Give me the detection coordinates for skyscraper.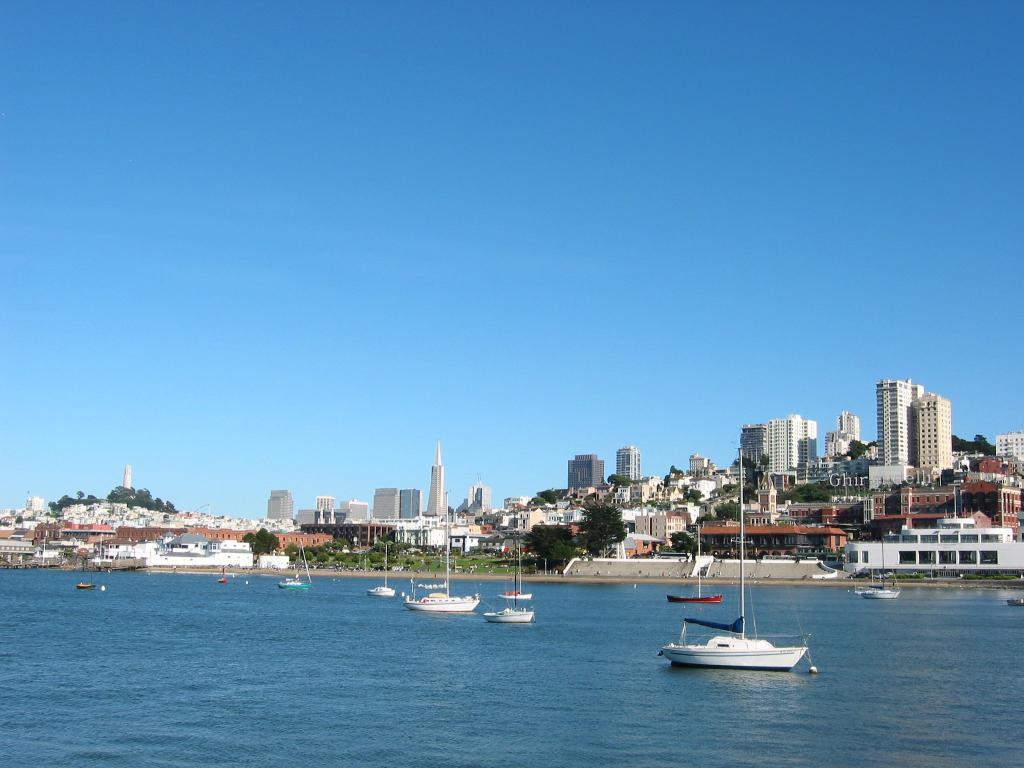
rect(740, 420, 762, 468).
